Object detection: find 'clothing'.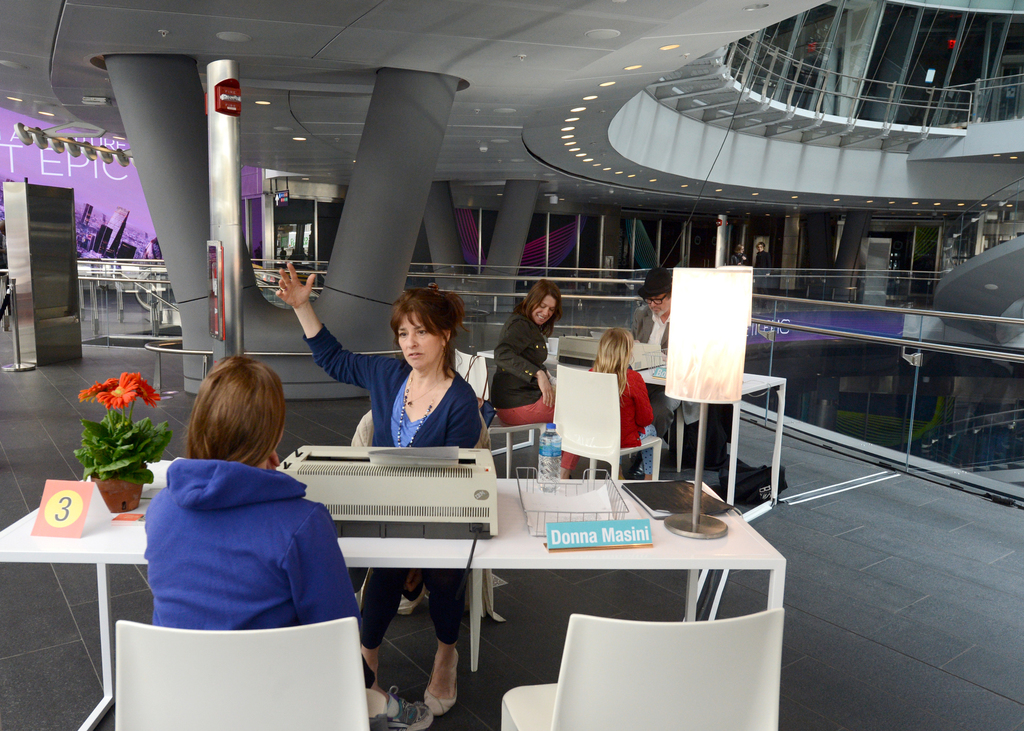
[x1=124, y1=447, x2=369, y2=680].
